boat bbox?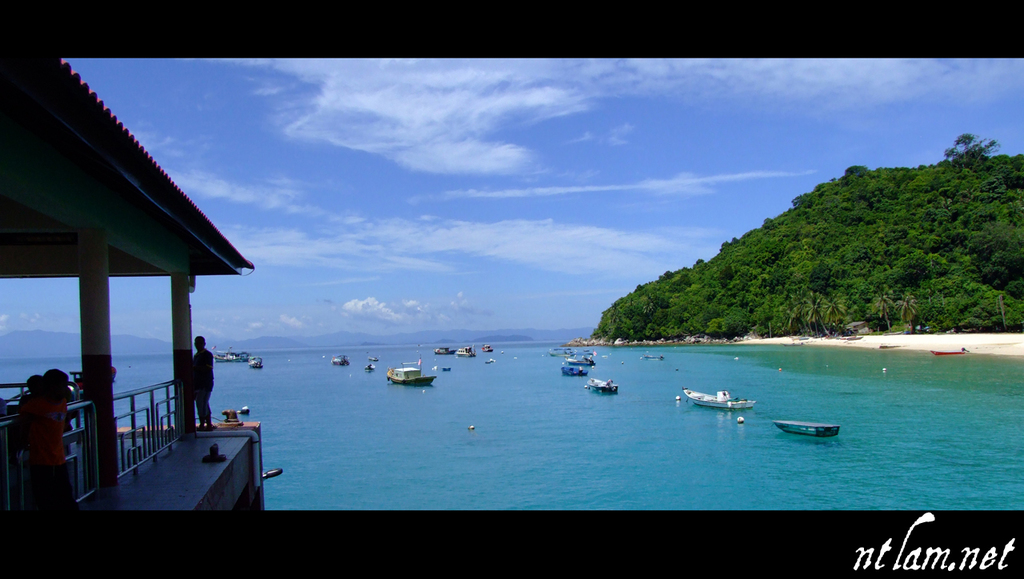
683 388 756 410
